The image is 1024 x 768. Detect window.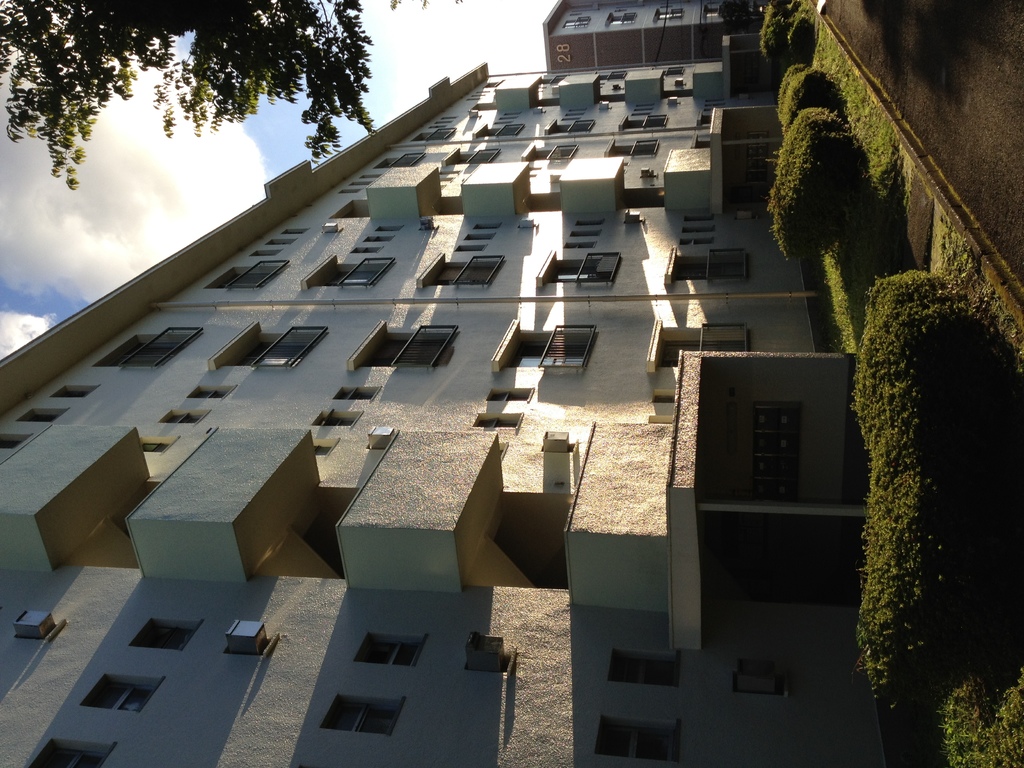
Detection: {"x1": 454, "y1": 240, "x2": 484, "y2": 254}.
